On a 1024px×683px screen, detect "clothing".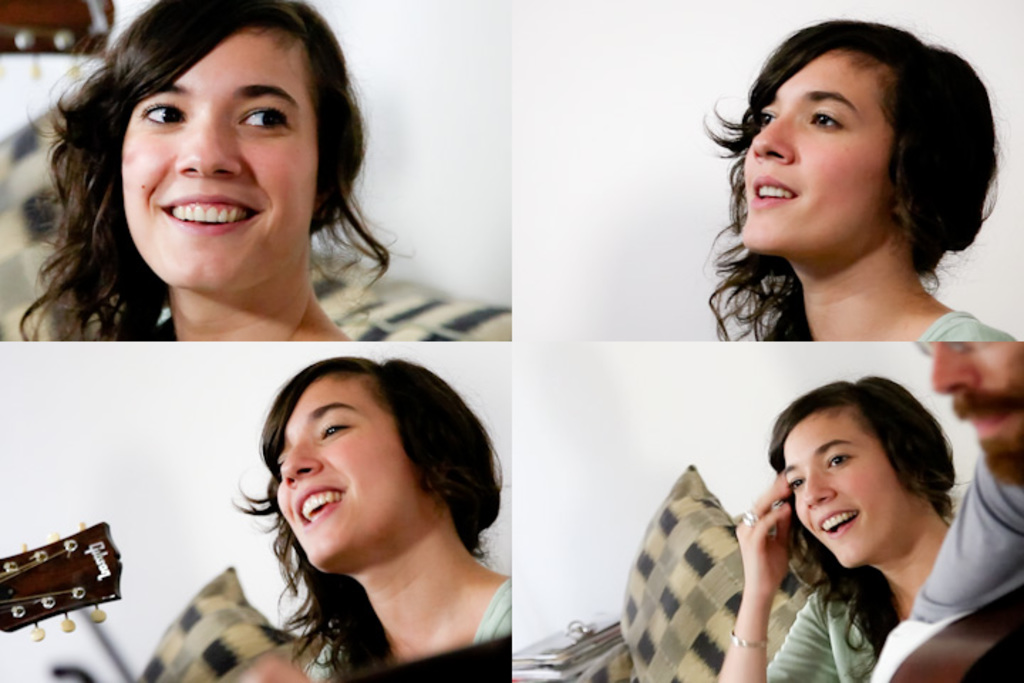
[left=917, top=309, right=1017, bottom=340].
